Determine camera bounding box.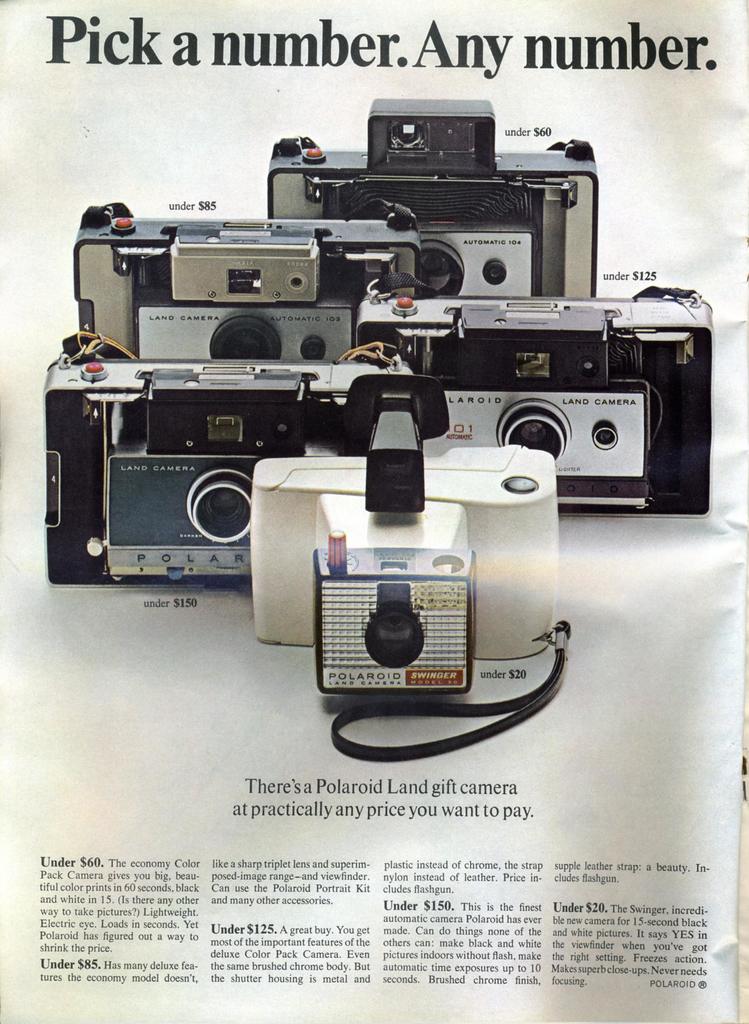
Determined: bbox=(354, 295, 710, 505).
